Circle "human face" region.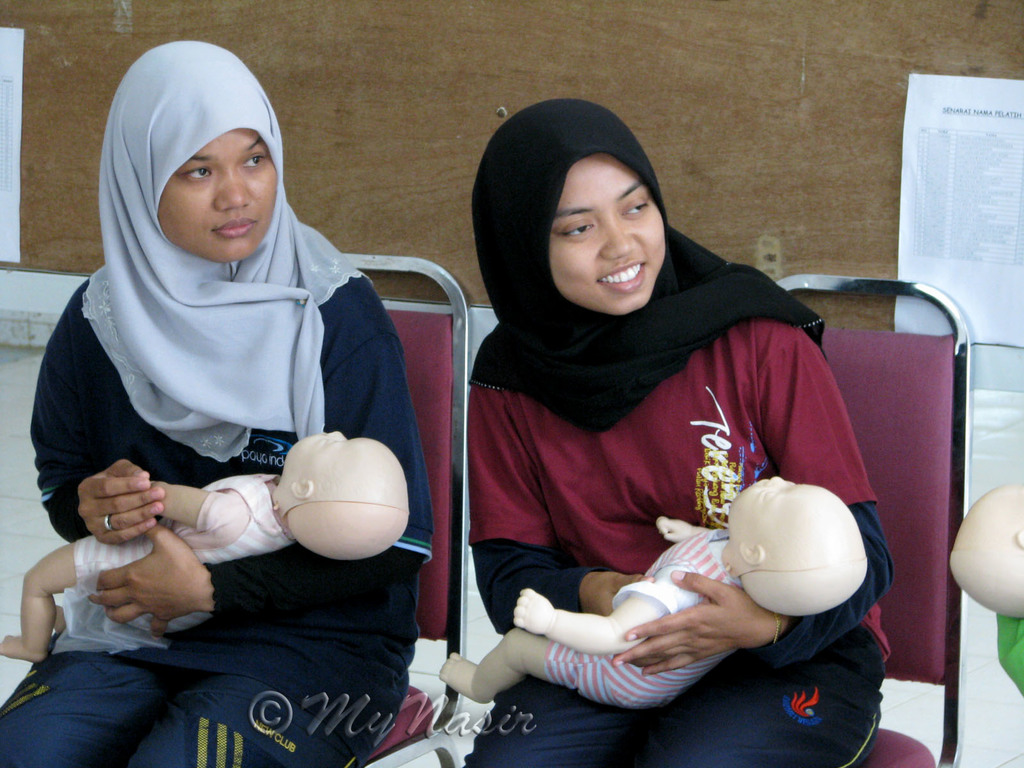
Region: select_region(284, 431, 403, 485).
